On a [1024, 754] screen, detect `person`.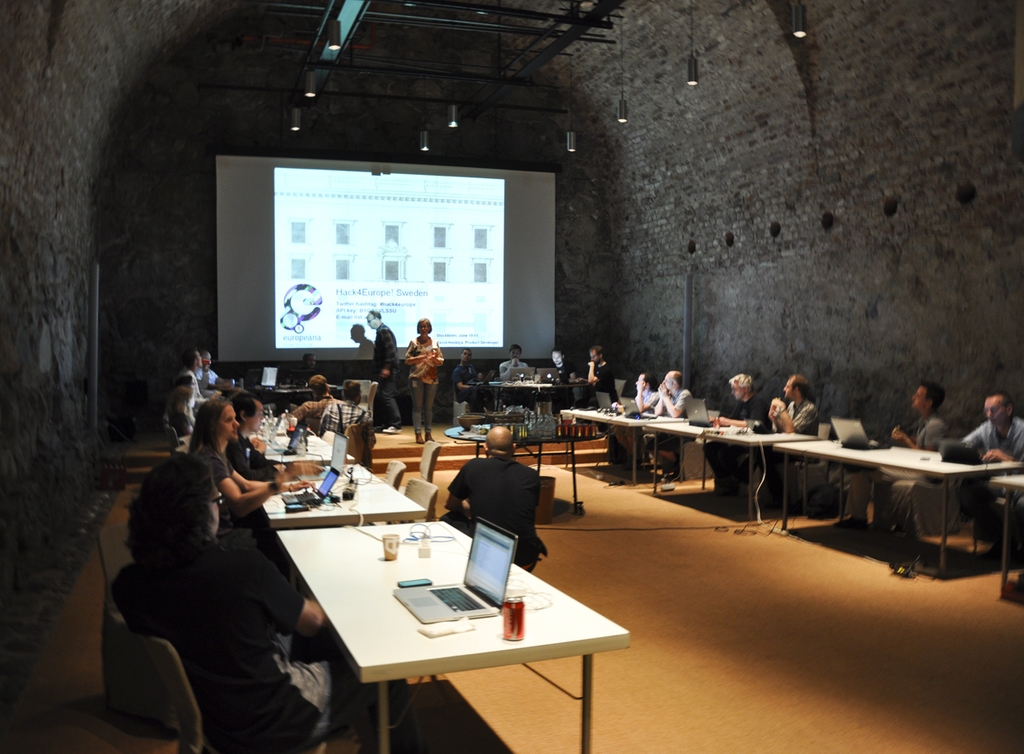
box(649, 369, 695, 473).
